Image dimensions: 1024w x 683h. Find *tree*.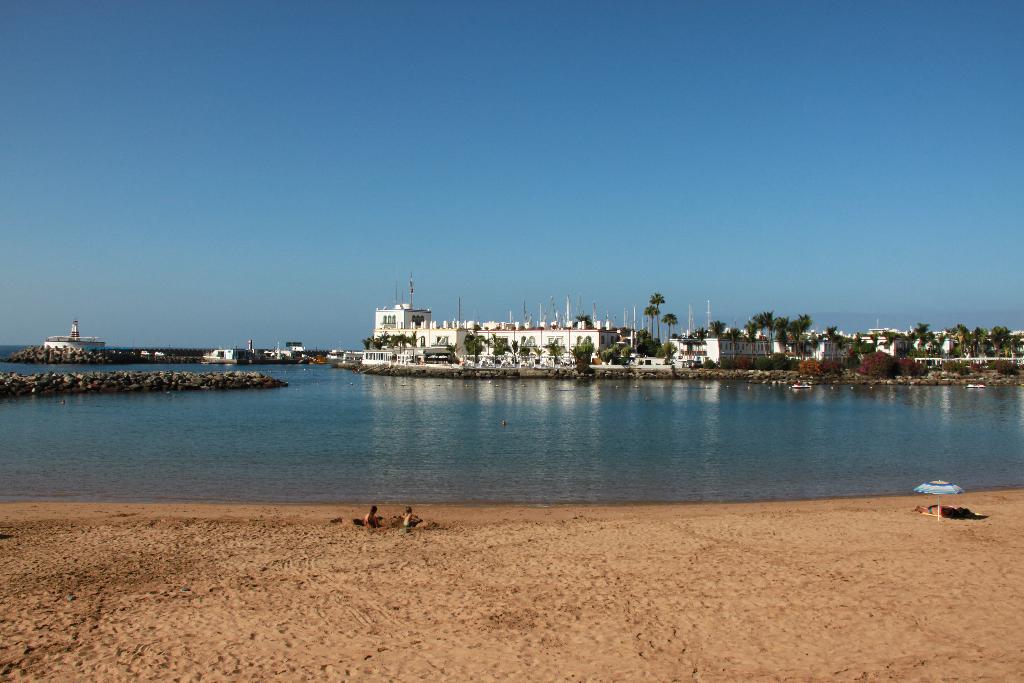
pyautogui.locateOnScreen(825, 327, 842, 356).
